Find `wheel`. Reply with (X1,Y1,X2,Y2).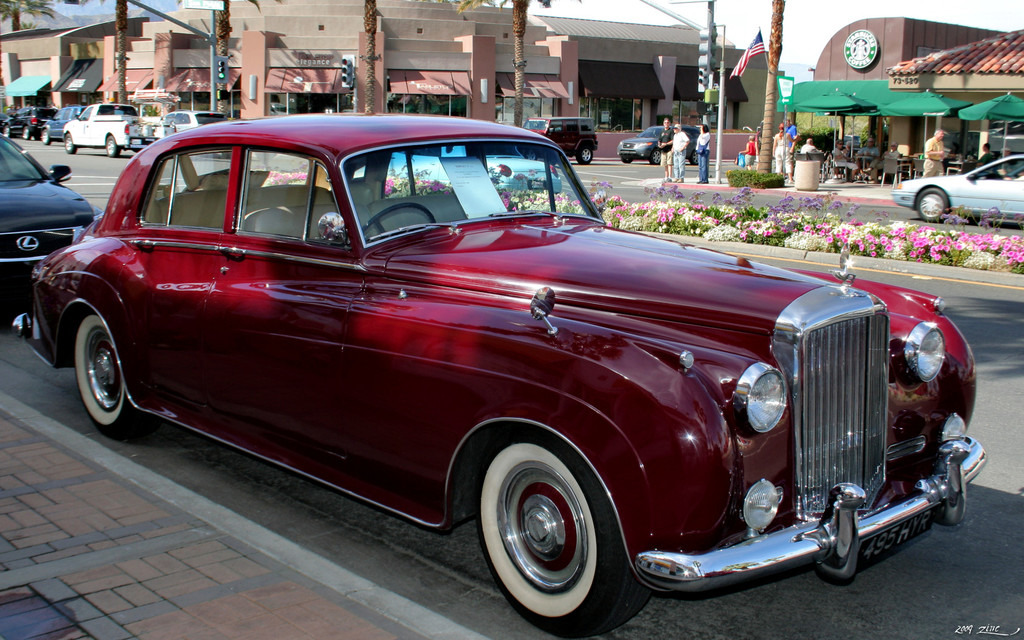
(361,202,433,236).
